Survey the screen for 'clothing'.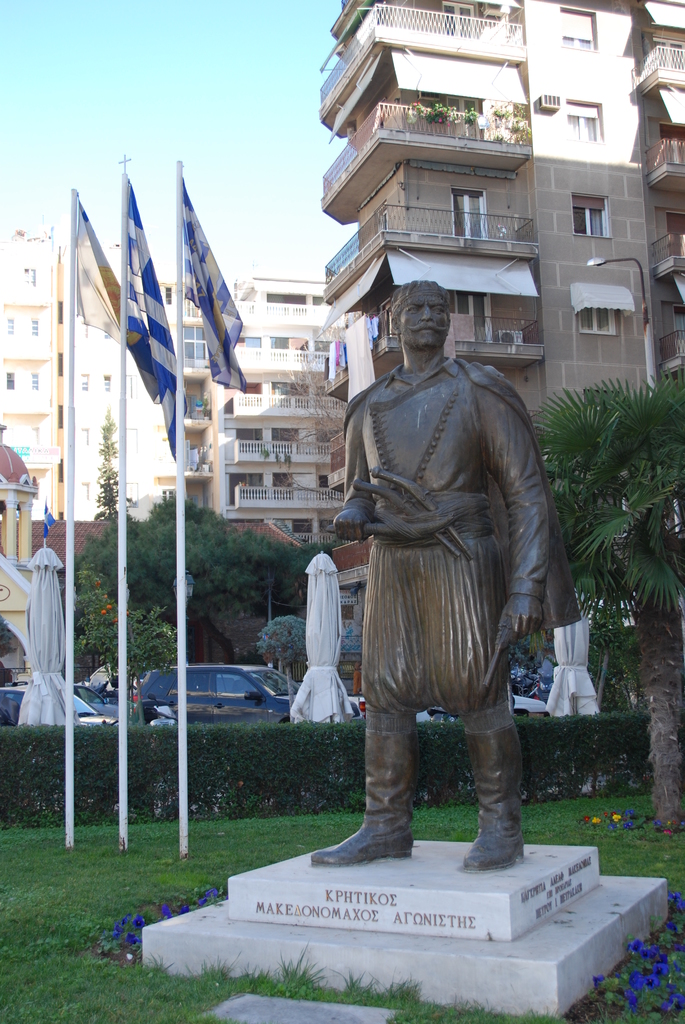
Survey found: [x1=322, y1=314, x2=569, y2=804].
